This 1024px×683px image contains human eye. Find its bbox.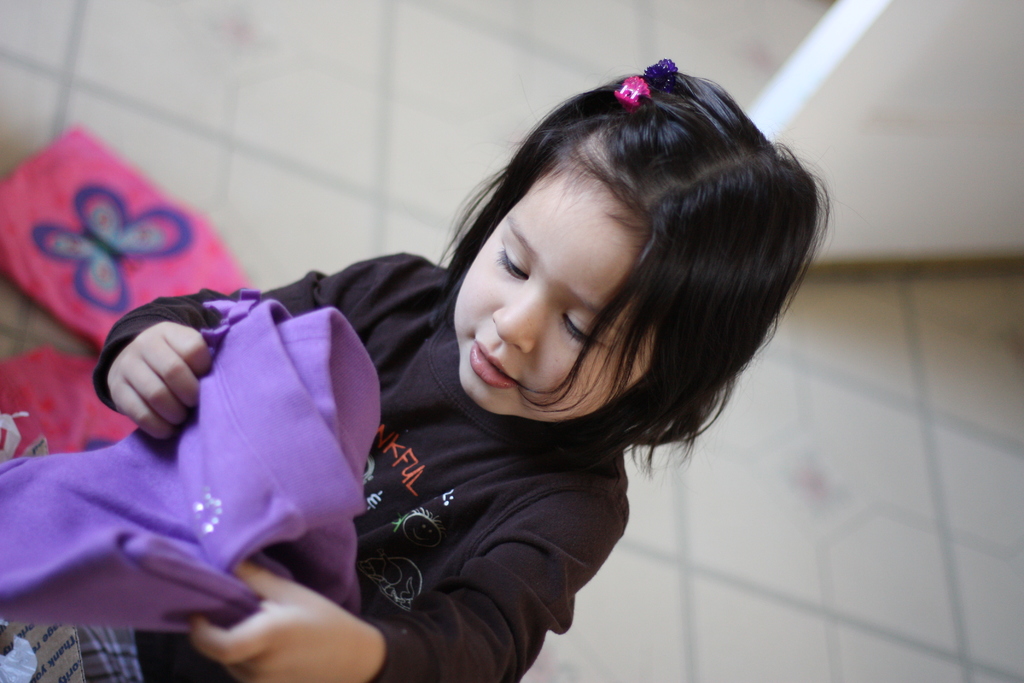
563:312:605:348.
